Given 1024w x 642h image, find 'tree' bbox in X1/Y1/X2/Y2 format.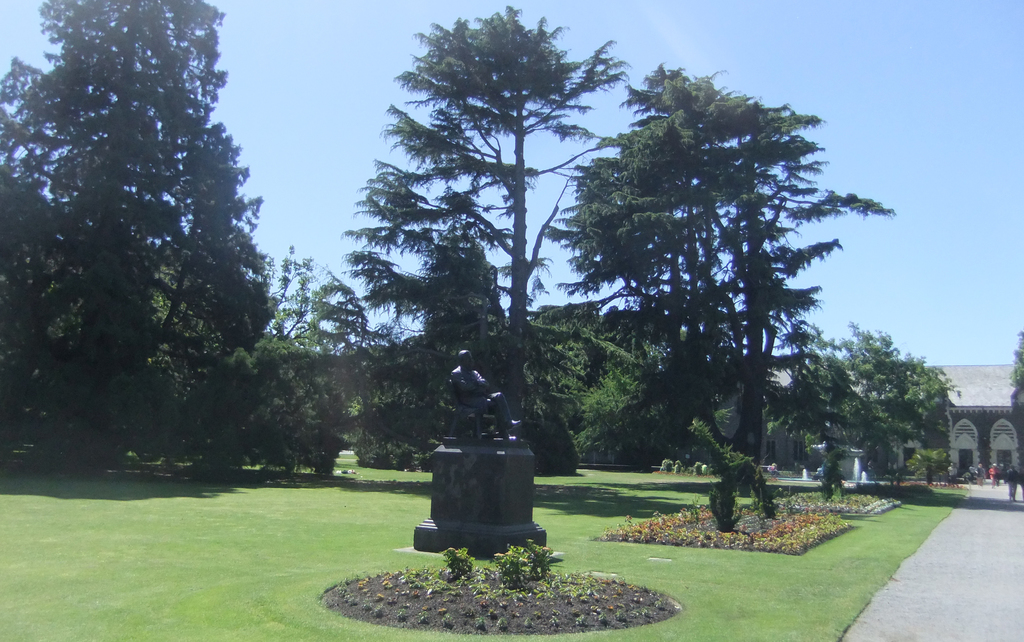
801/318/967/494.
